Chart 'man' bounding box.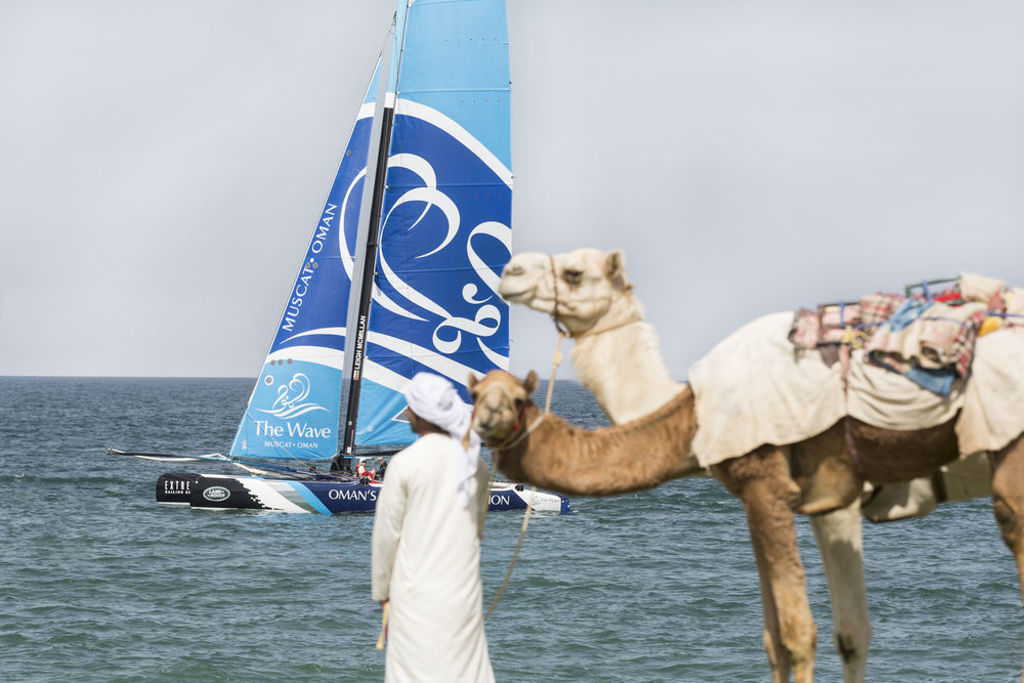
Charted: select_region(355, 455, 372, 474).
